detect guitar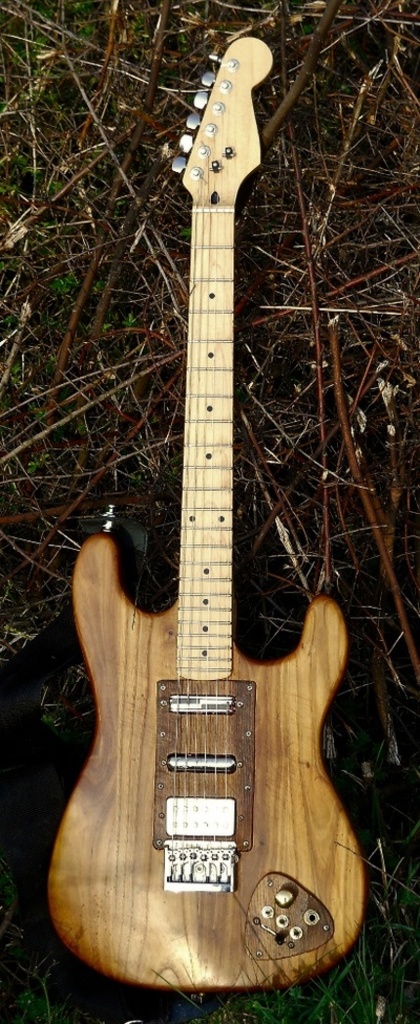
bbox(47, 33, 373, 994)
